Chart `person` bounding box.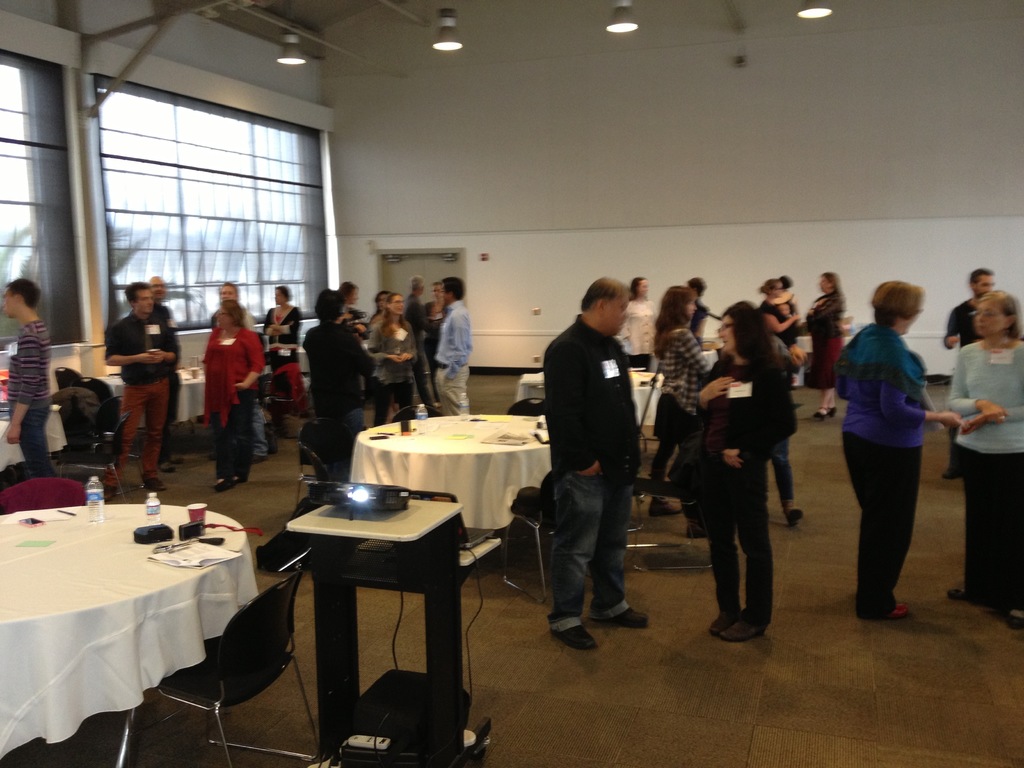
Charted: [942, 289, 1023, 626].
